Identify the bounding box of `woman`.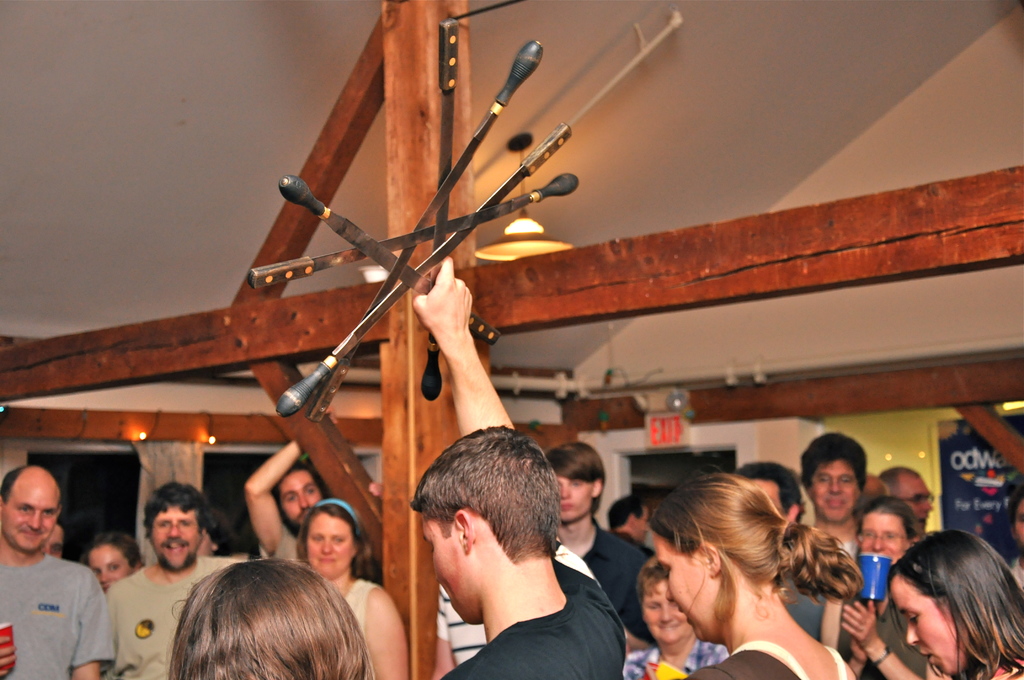
x1=622 y1=465 x2=880 y2=679.
